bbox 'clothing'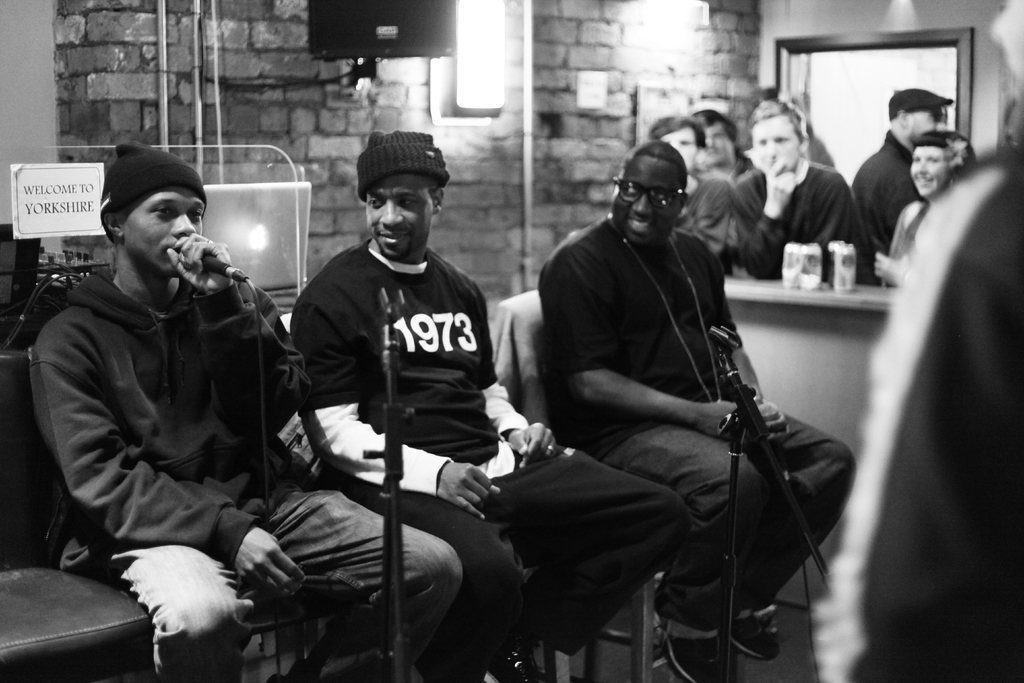
[x1=525, y1=129, x2=816, y2=641]
